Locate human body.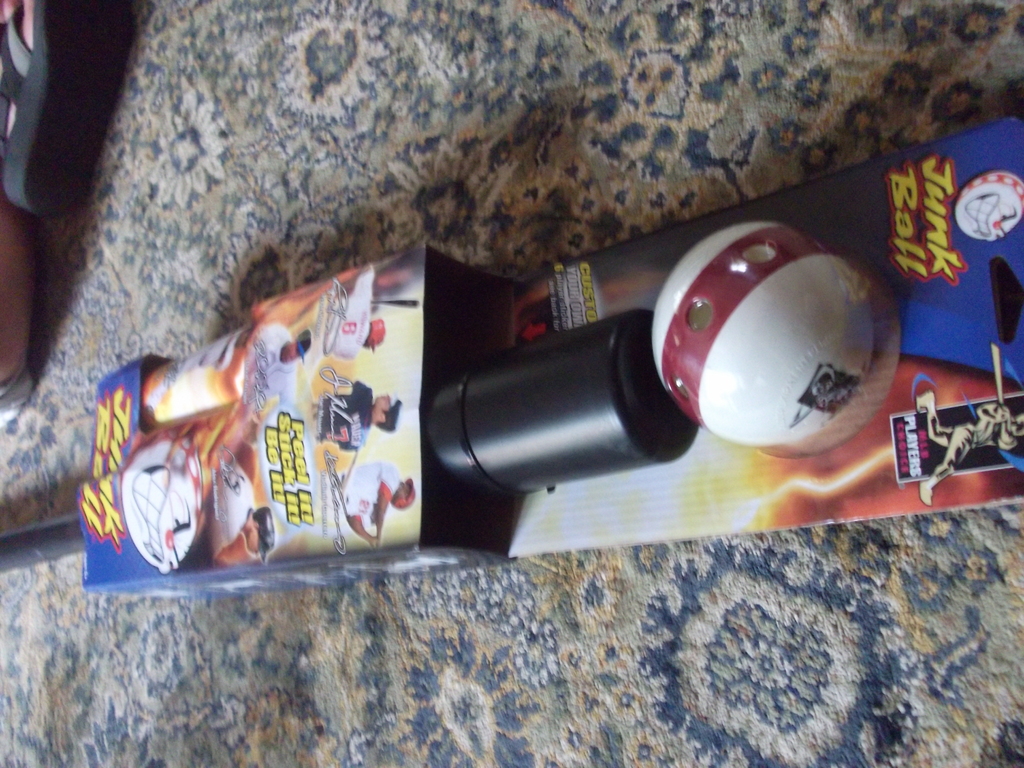
Bounding box: box=[218, 460, 276, 566].
